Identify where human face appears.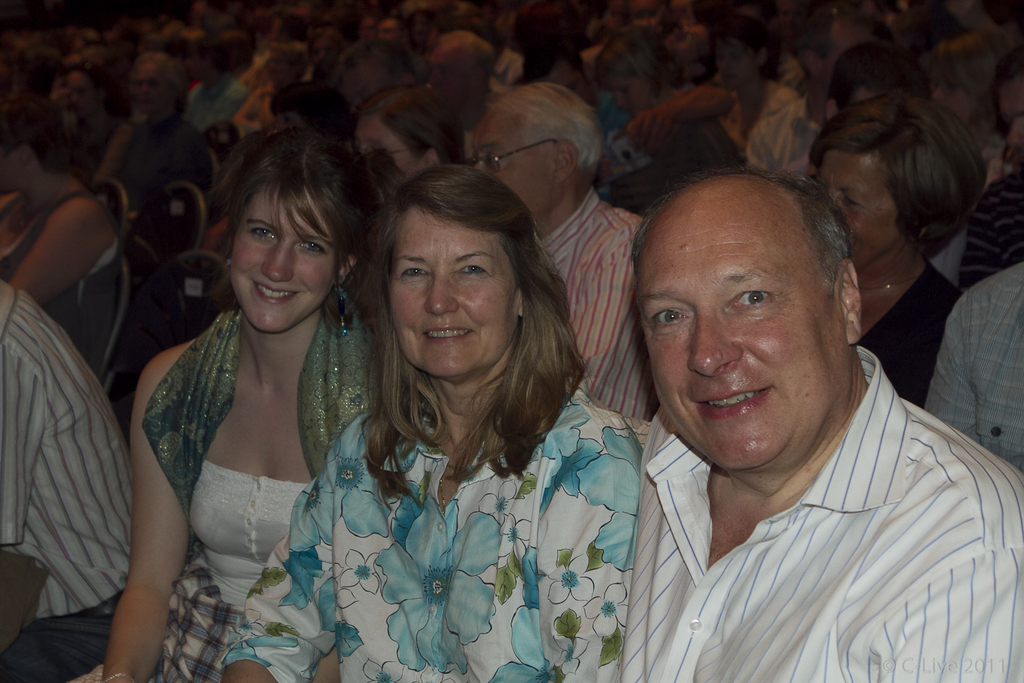
Appears at 126 57 179 122.
